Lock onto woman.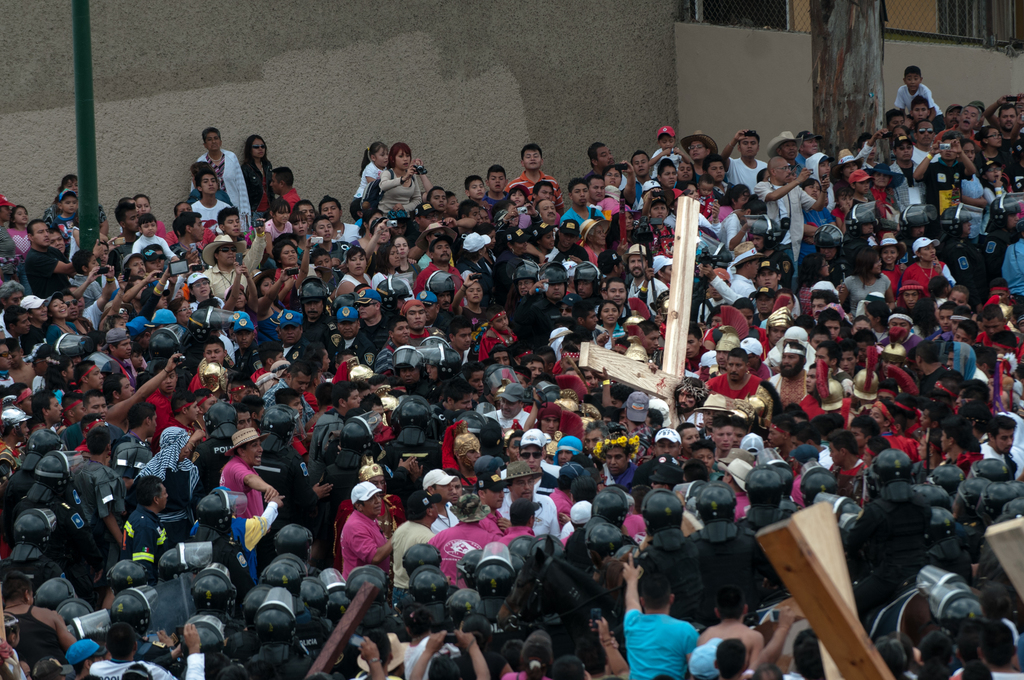
Locked: 861, 234, 906, 301.
